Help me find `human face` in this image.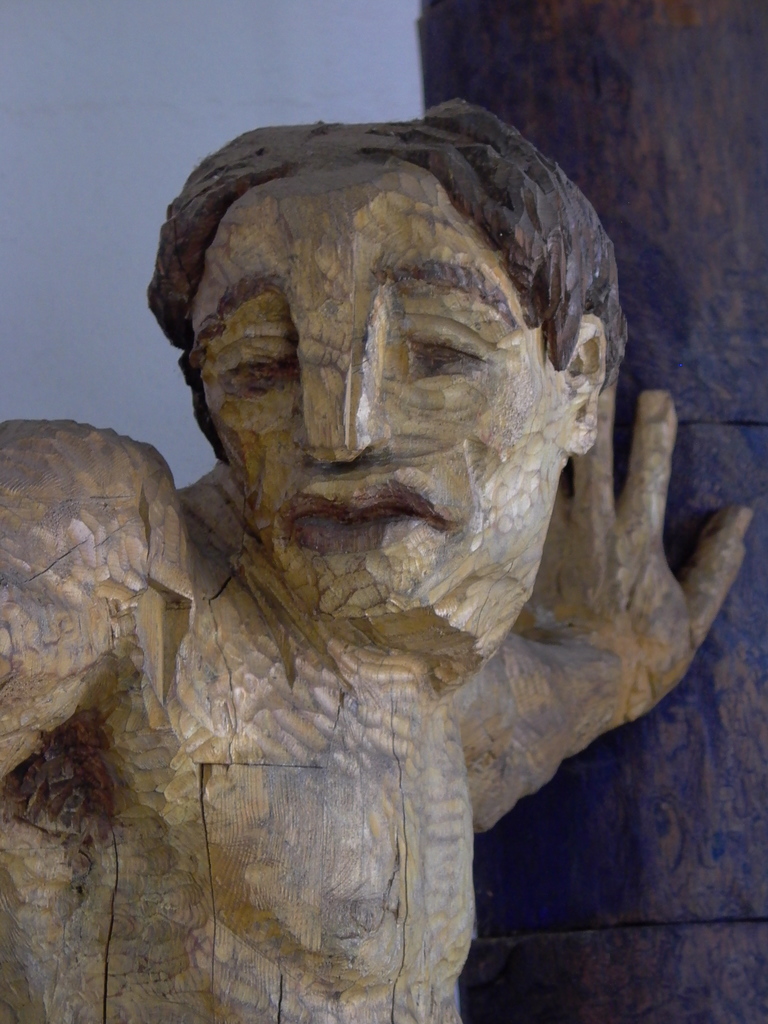
Found it: box(189, 153, 564, 619).
